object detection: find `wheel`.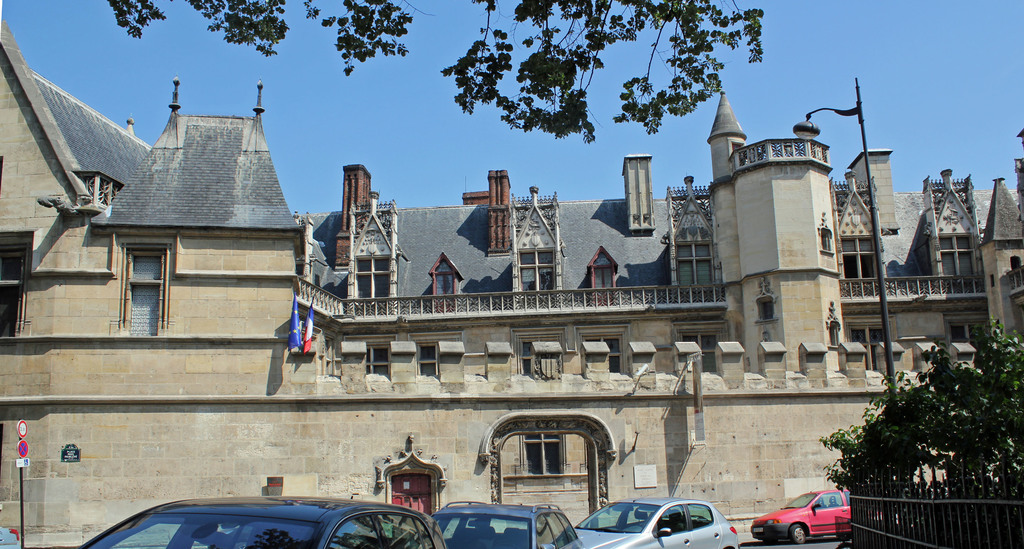
locate(836, 536, 852, 541).
